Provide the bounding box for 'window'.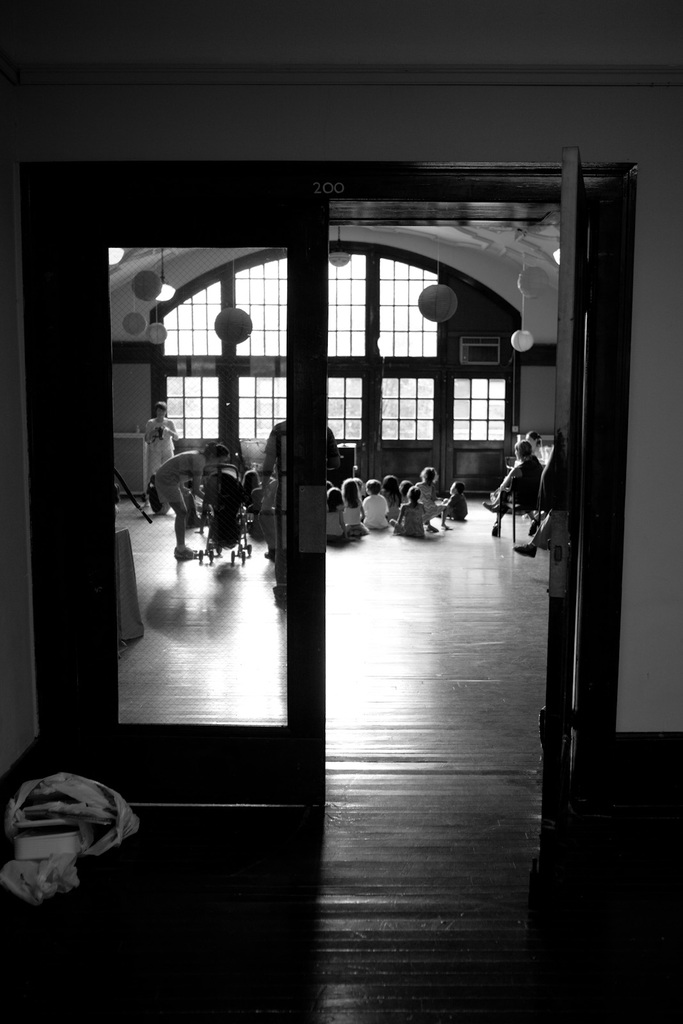
select_region(381, 372, 437, 445).
